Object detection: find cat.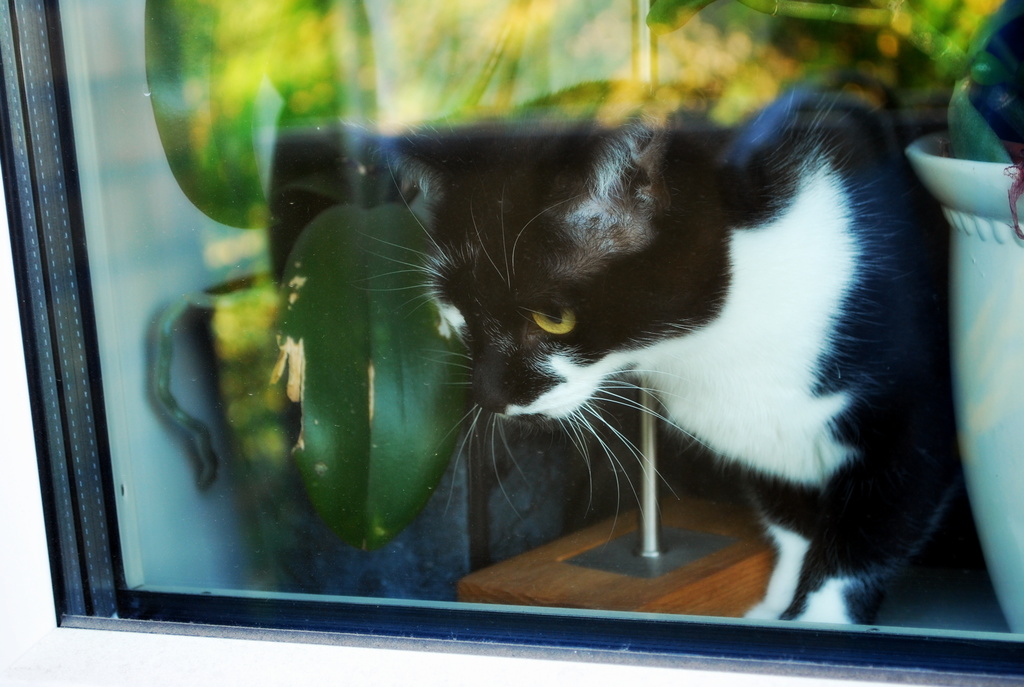
l=319, t=72, r=954, b=626.
